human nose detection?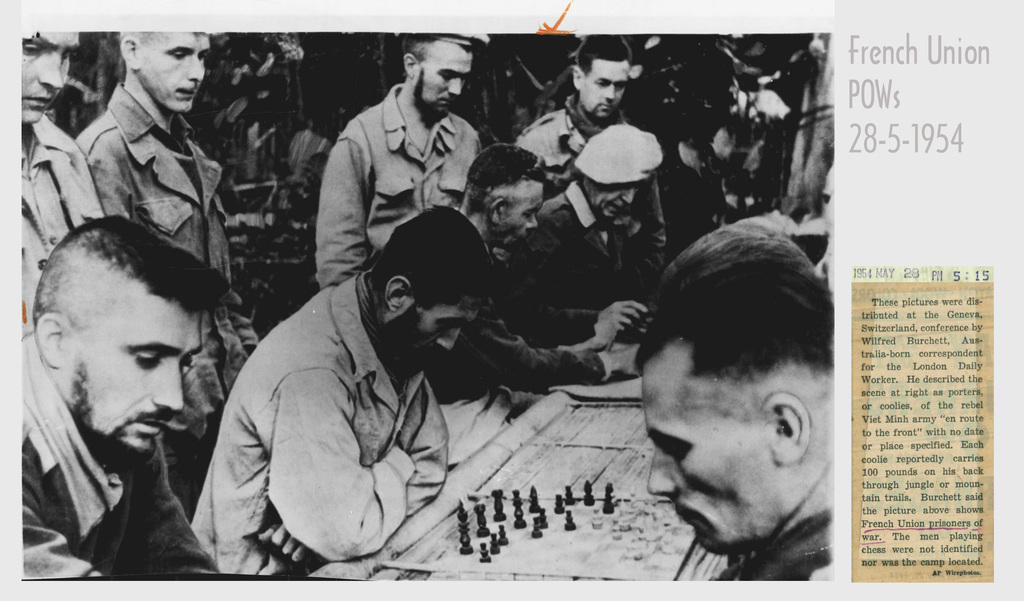
[150, 363, 186, 410]
